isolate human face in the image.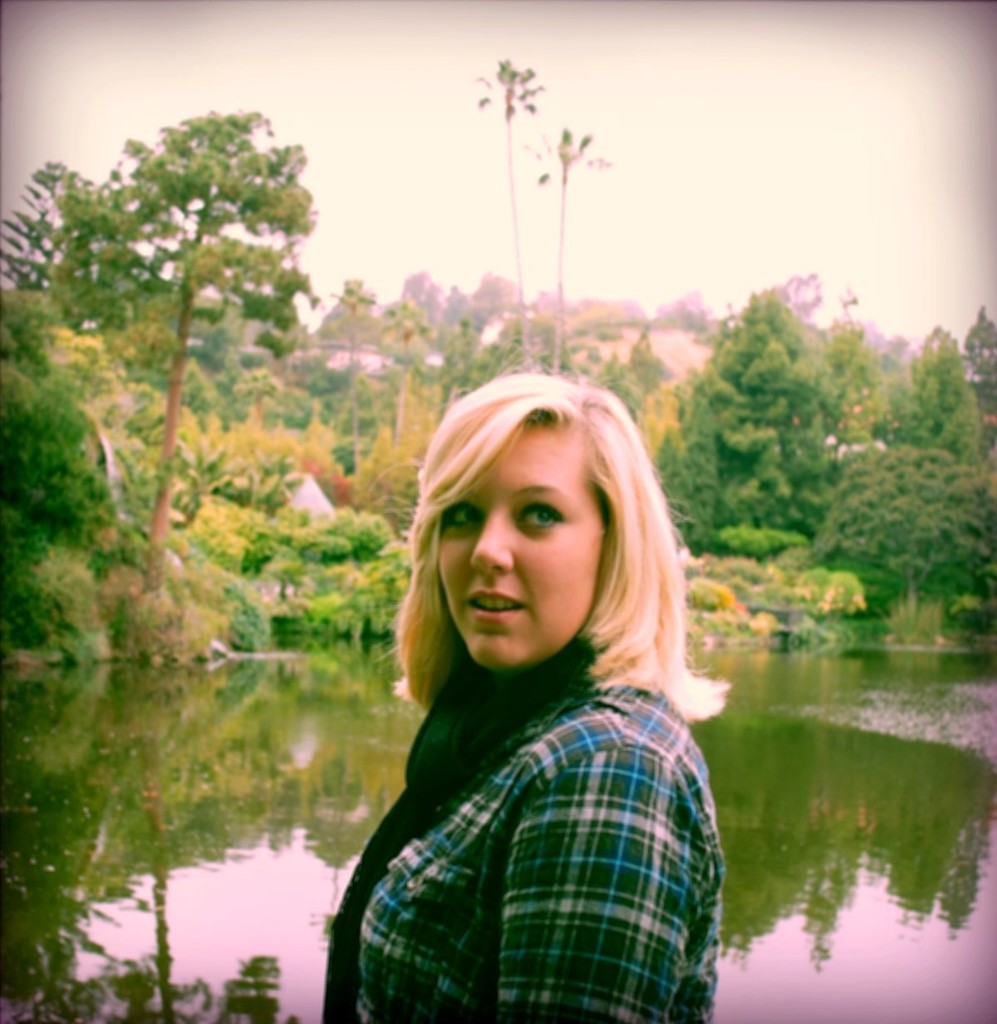
Isolated region: crop(443, 420, 598, 667).
